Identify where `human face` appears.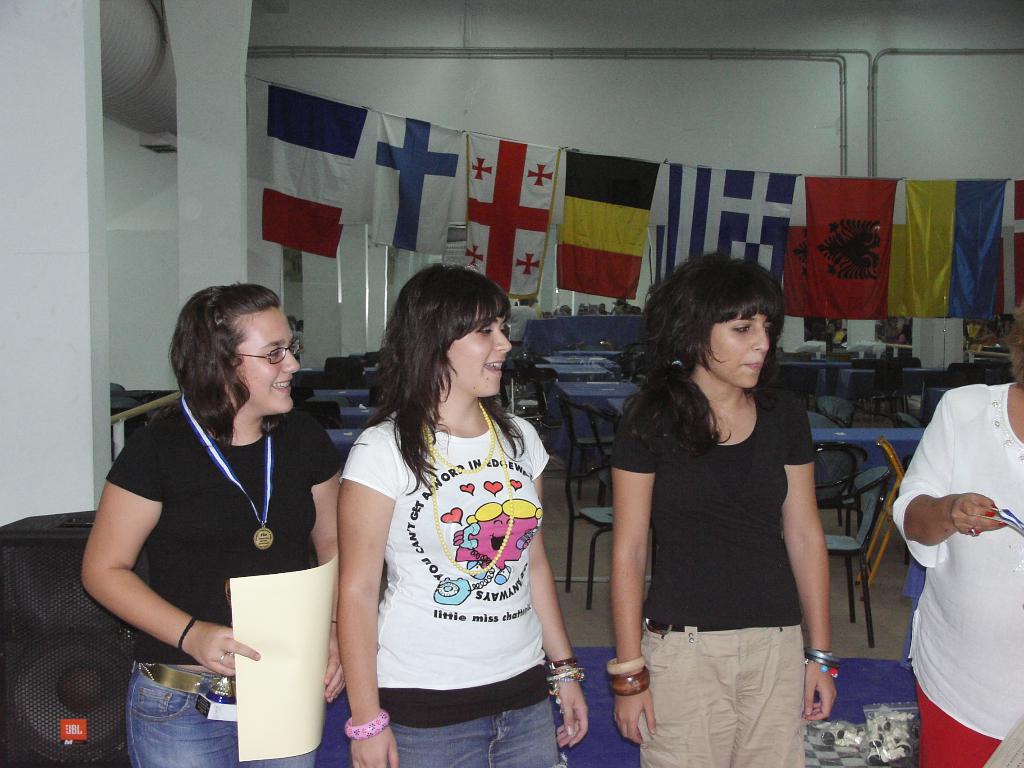
Appears at <bbox>234, 307, 298, 415</bbox>.
